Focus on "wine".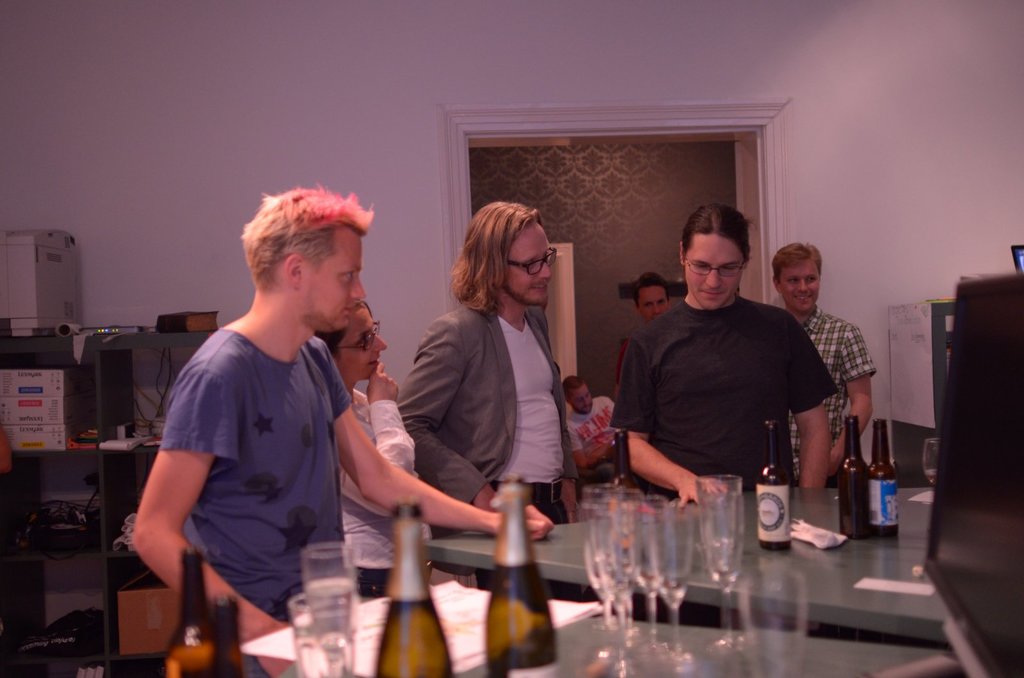
Focused at l=371, t=498, r=453, b=677.
